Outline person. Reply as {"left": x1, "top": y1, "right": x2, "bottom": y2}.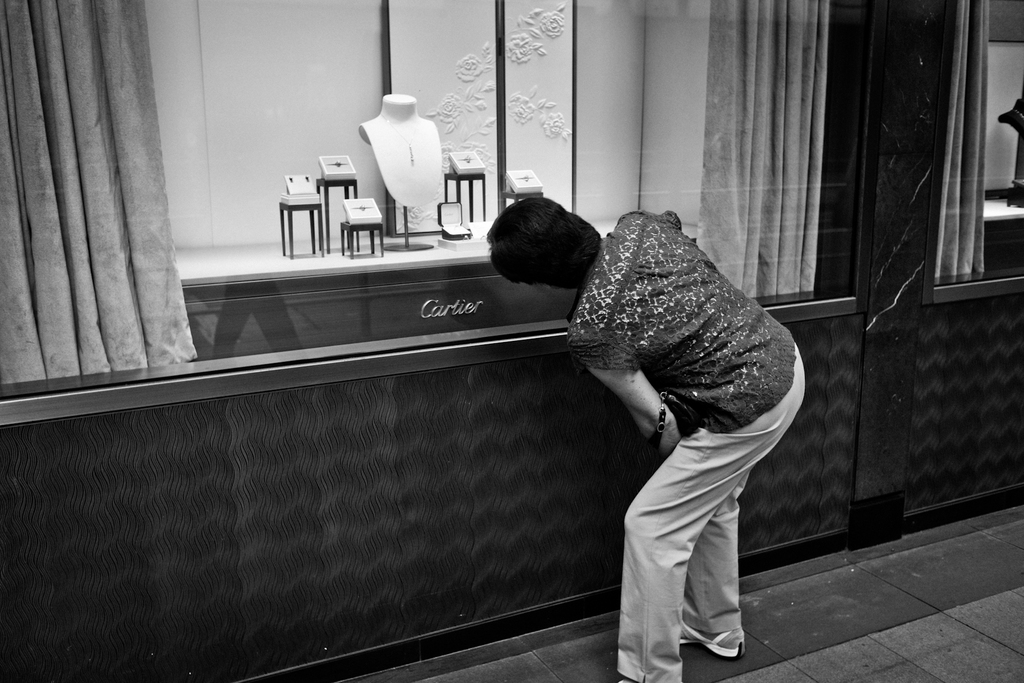
{"left": 482, "top": 190, "right": 808, "bottom": 682}.
